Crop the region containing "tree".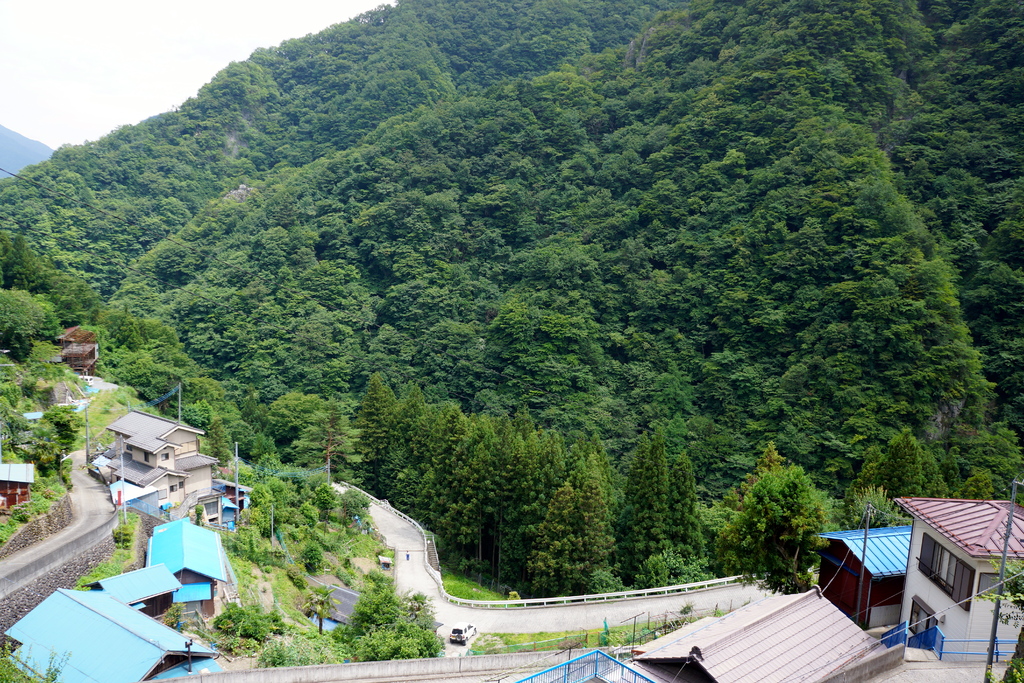
Crop region: 522,445,618,607.
